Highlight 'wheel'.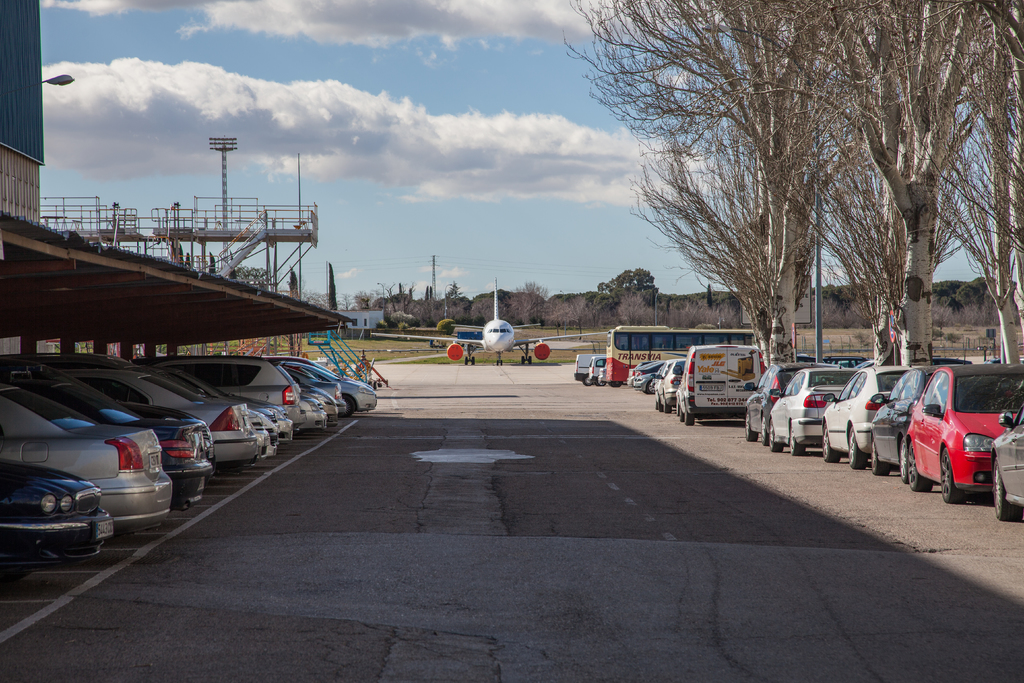
Highlighted region: BBox(647, 376, 657, 395).
